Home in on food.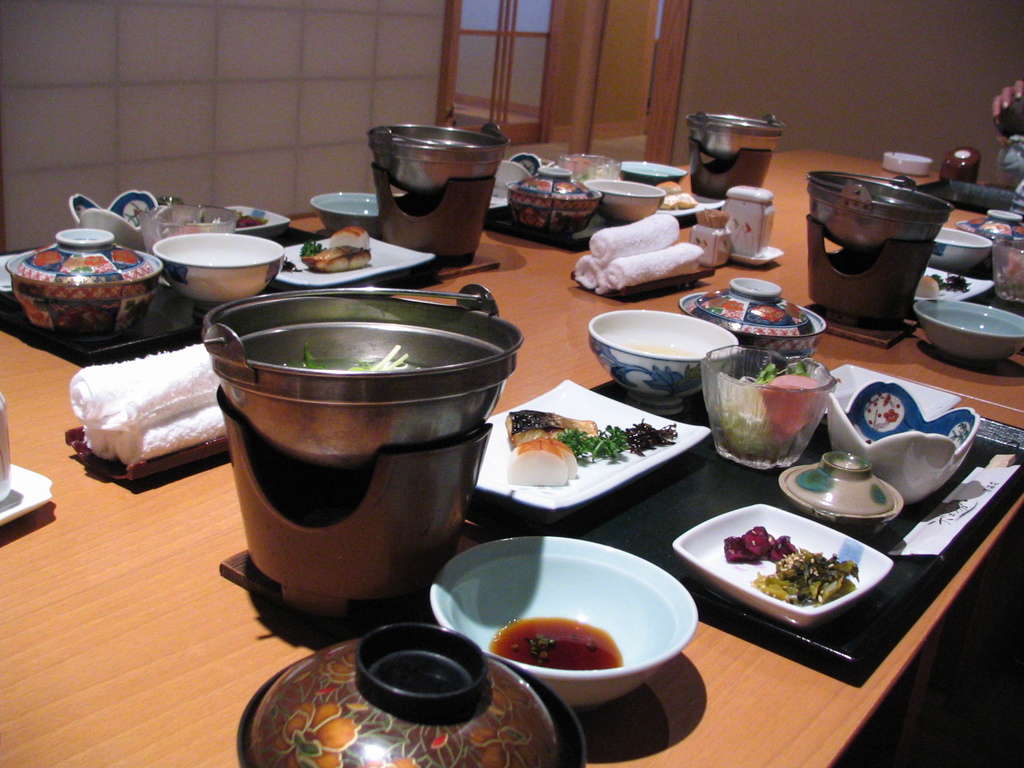
Homed in at <region>504, 403, 682, 487</region>.
